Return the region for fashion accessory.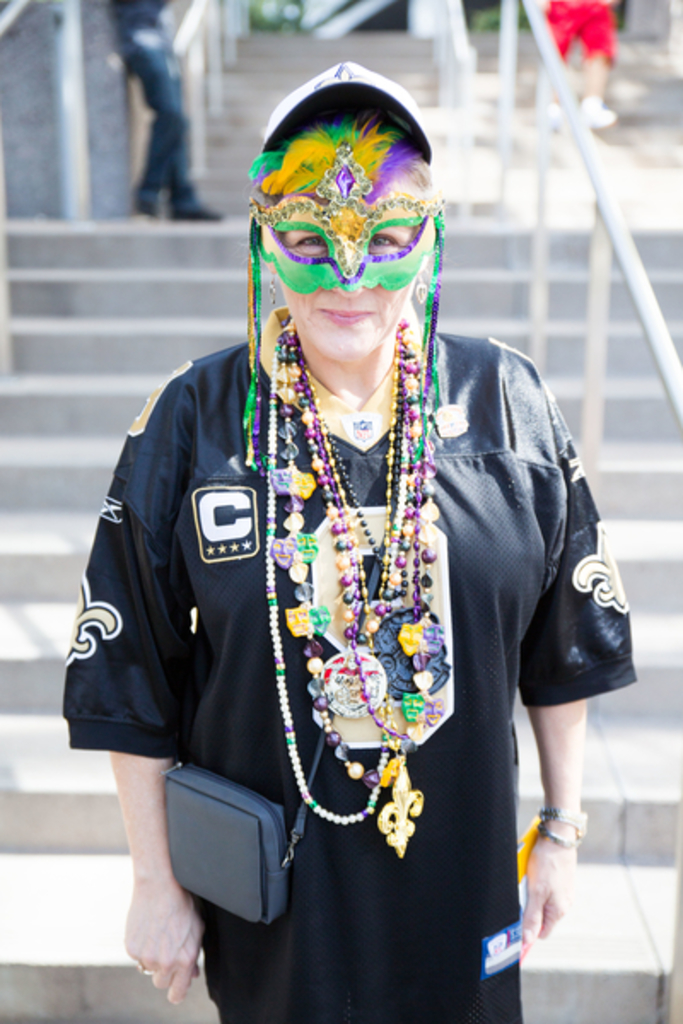
rect(545, 106, 562, 135).
